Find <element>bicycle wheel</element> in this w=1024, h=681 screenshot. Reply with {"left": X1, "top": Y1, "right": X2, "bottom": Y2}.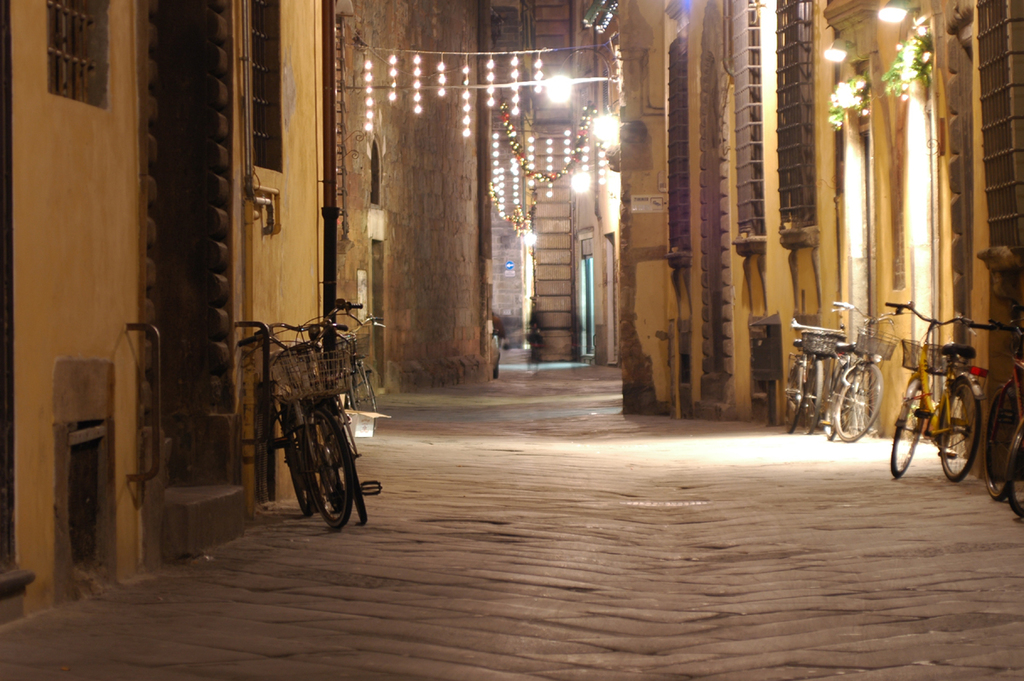
{"left": 990, "top": 375, "right": 1020, "bottom": 500}.
